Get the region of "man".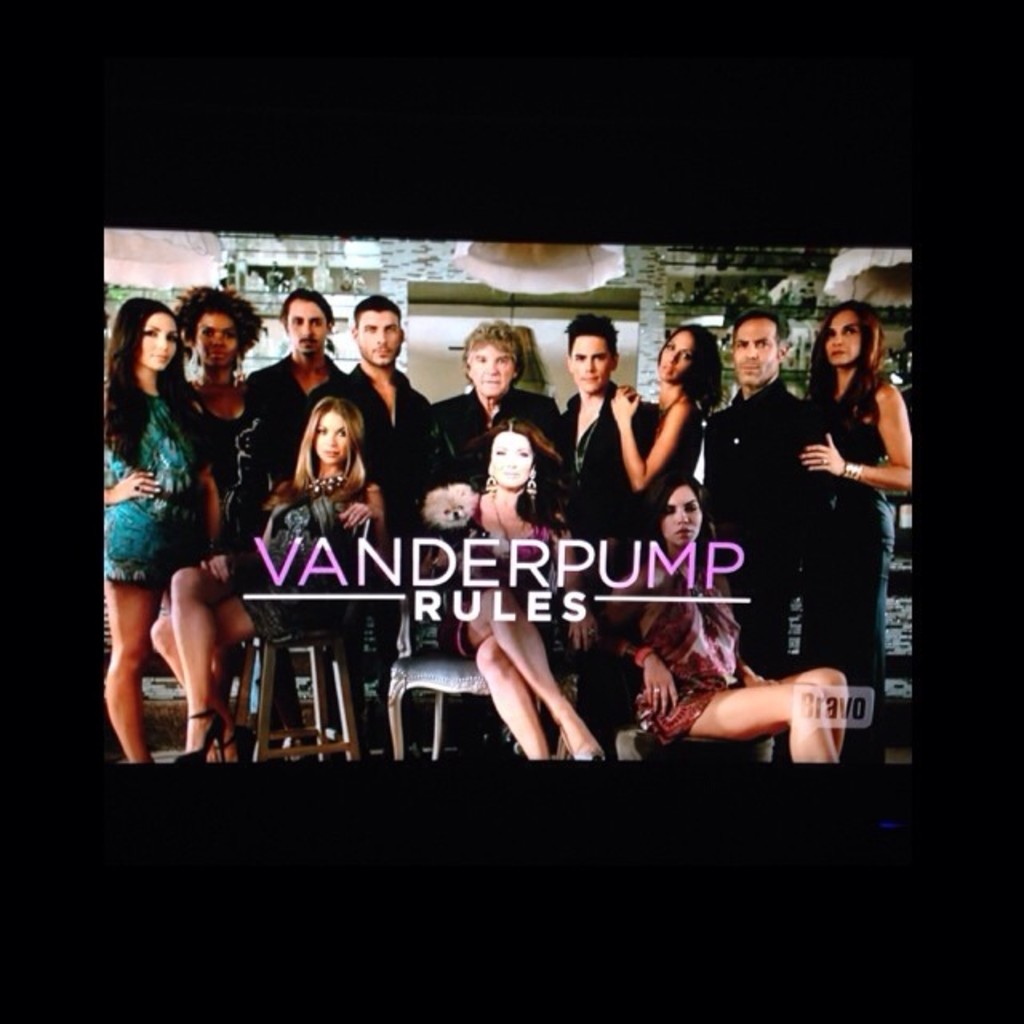
left=302, top=294, right=442, bottom=752.
